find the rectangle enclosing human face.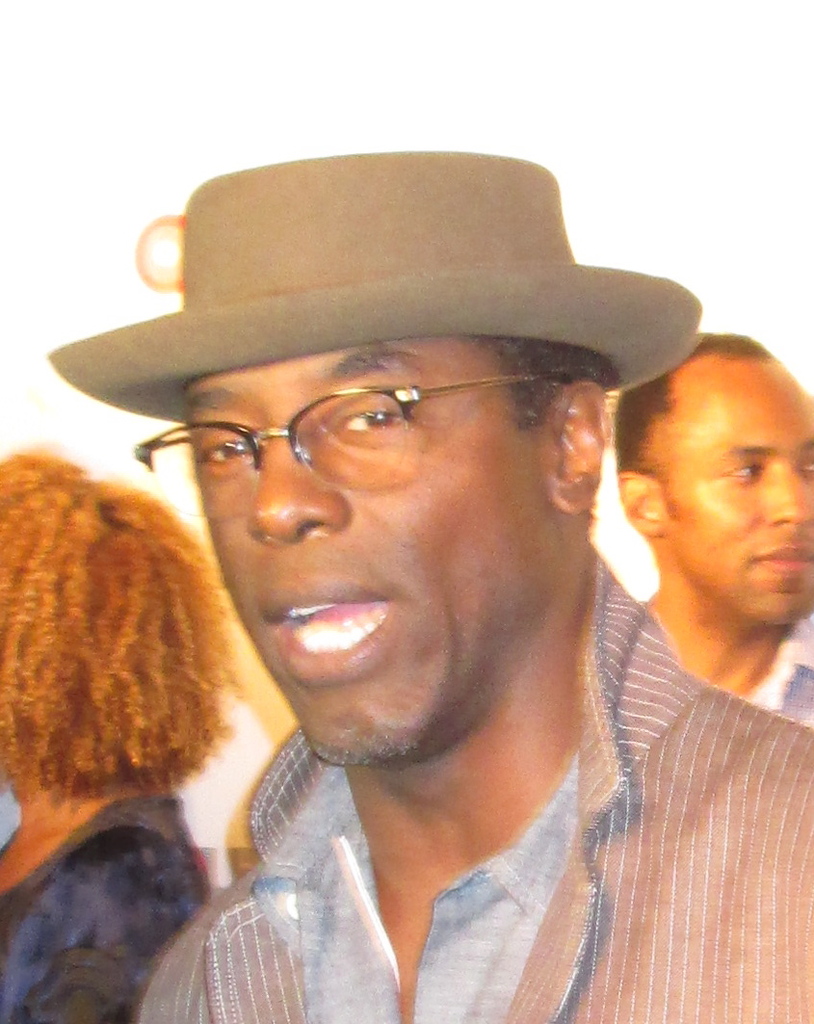
<bbox>182, 338, 538, 763</bbox>.
